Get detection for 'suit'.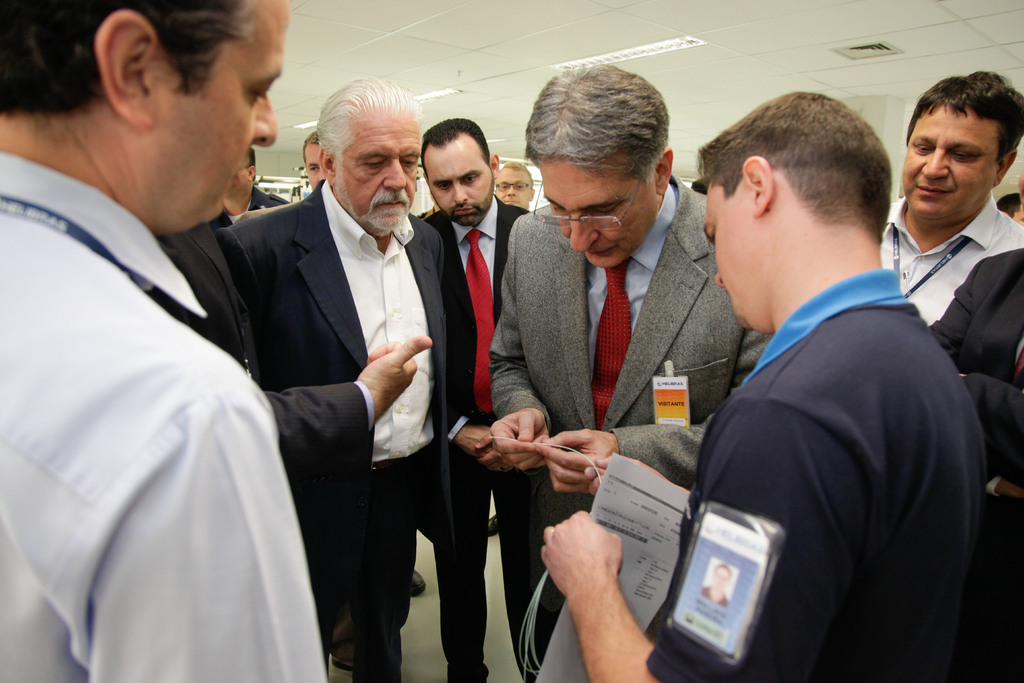
Detection: (140, 215, 374, 682).
